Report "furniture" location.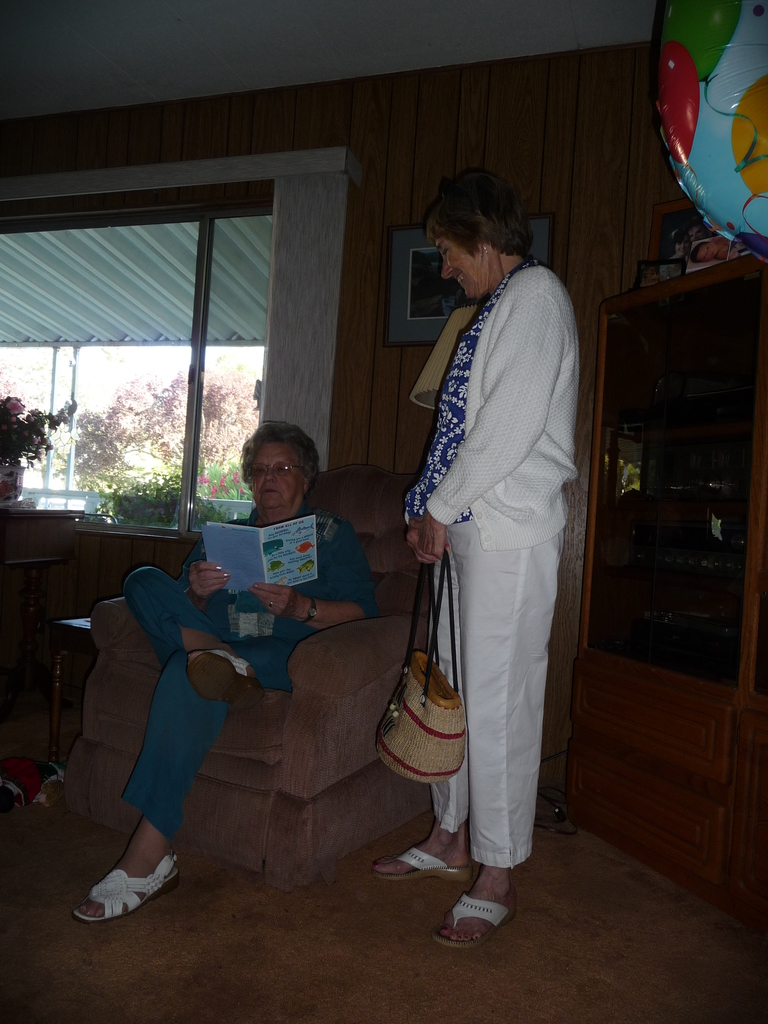
Report: <box>65,463,432,892</box>.
